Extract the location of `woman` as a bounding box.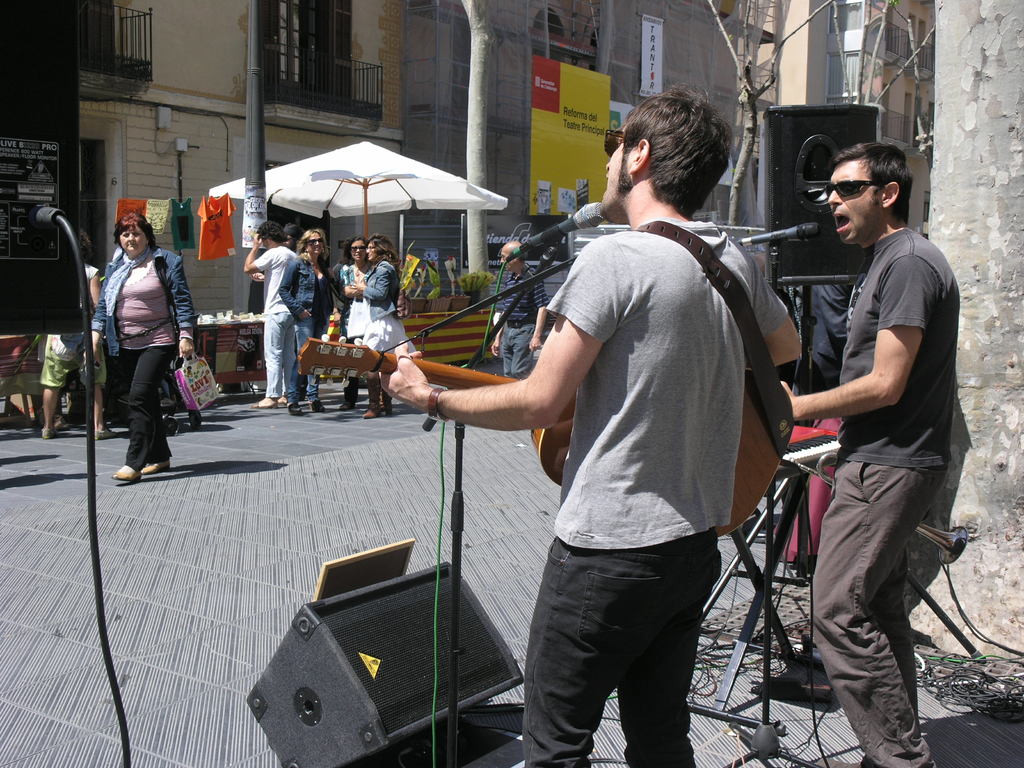
crop(38, 230, 118, 443).
